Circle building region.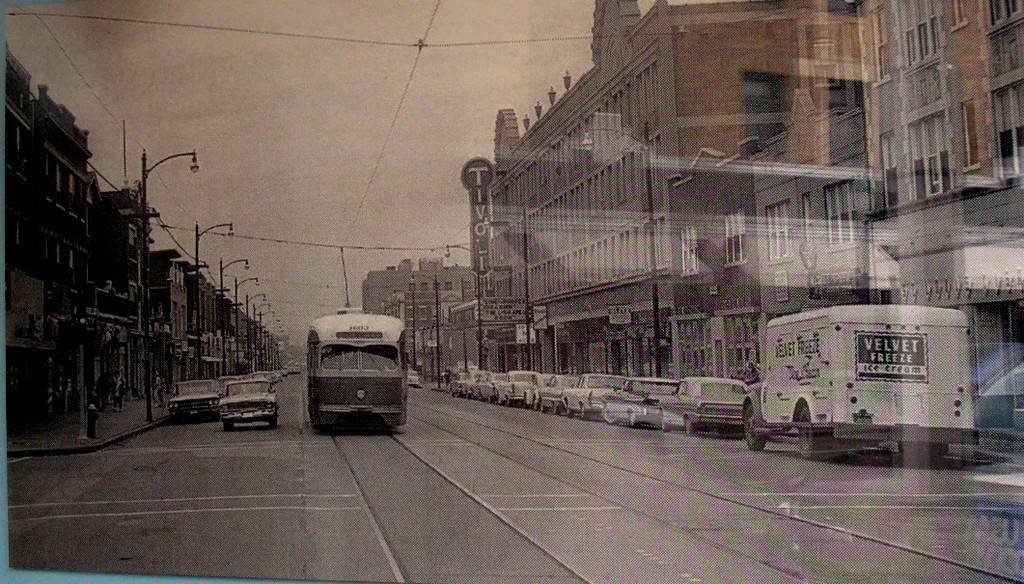
Region: {"x1": 492, "y1": 2, "x2": 1023, "y2": 425}.
